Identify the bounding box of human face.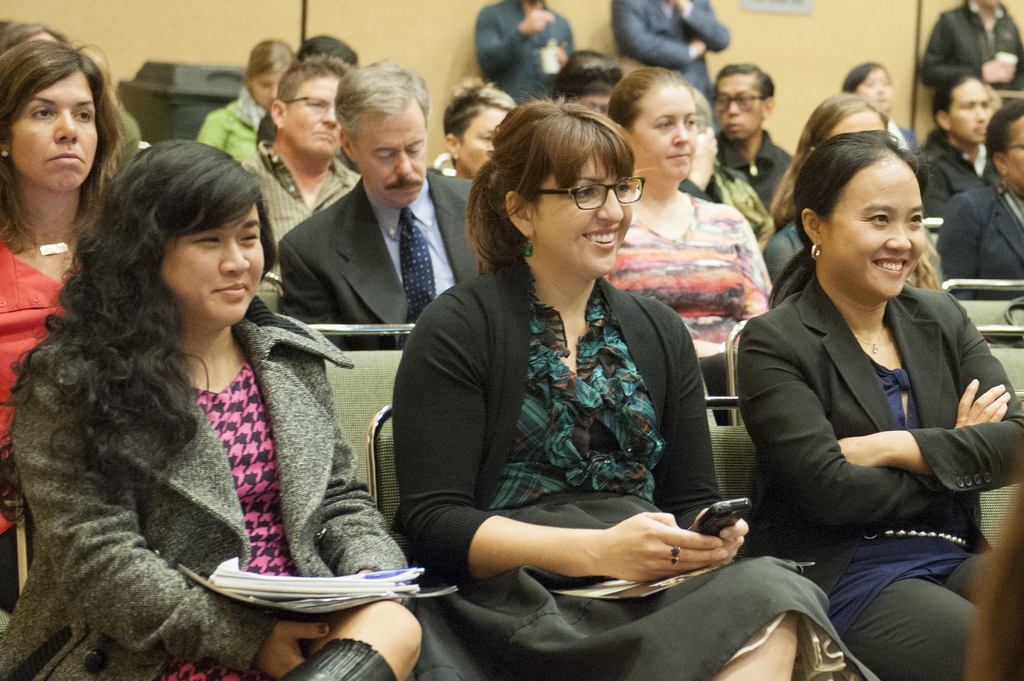
crop(356, 124, 426, 208).
